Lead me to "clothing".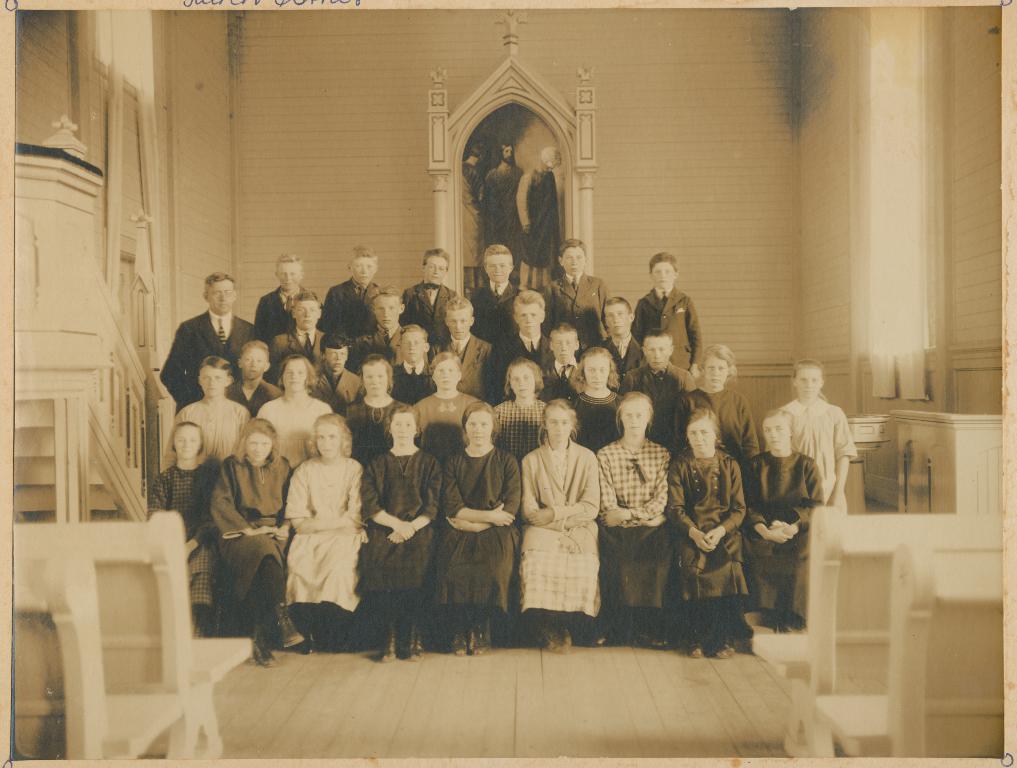
Lead to <bbox>597, 441, 670, 610</bbox>.
